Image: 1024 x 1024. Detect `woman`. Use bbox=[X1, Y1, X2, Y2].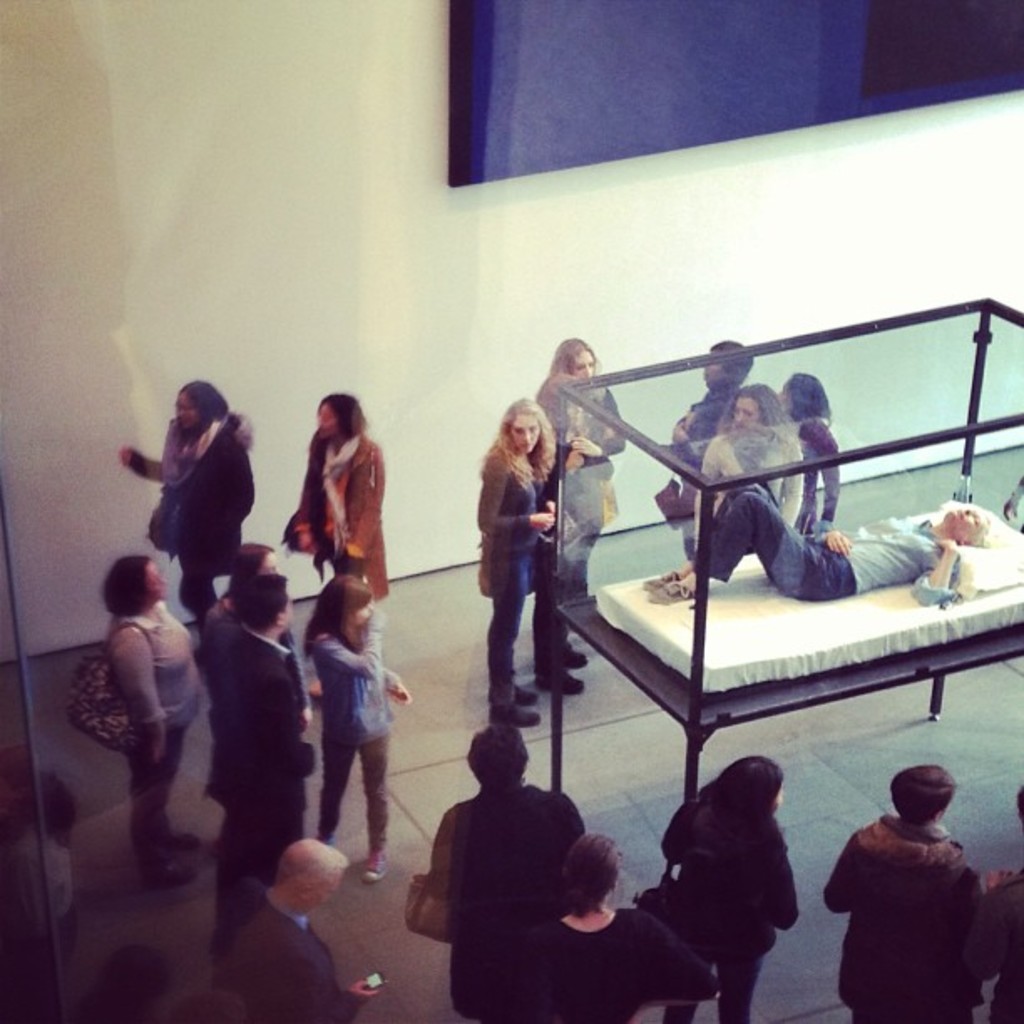
bbox=[641, 482, 1009, 626].
